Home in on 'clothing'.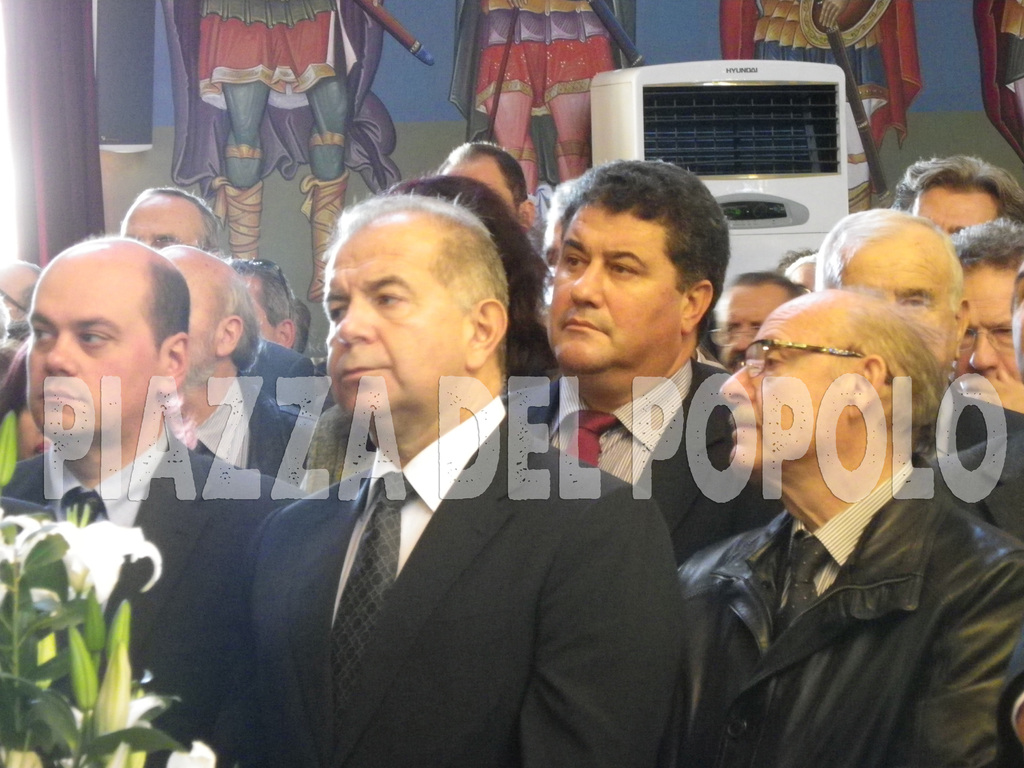
Homed in at [970,0,1023,148].
